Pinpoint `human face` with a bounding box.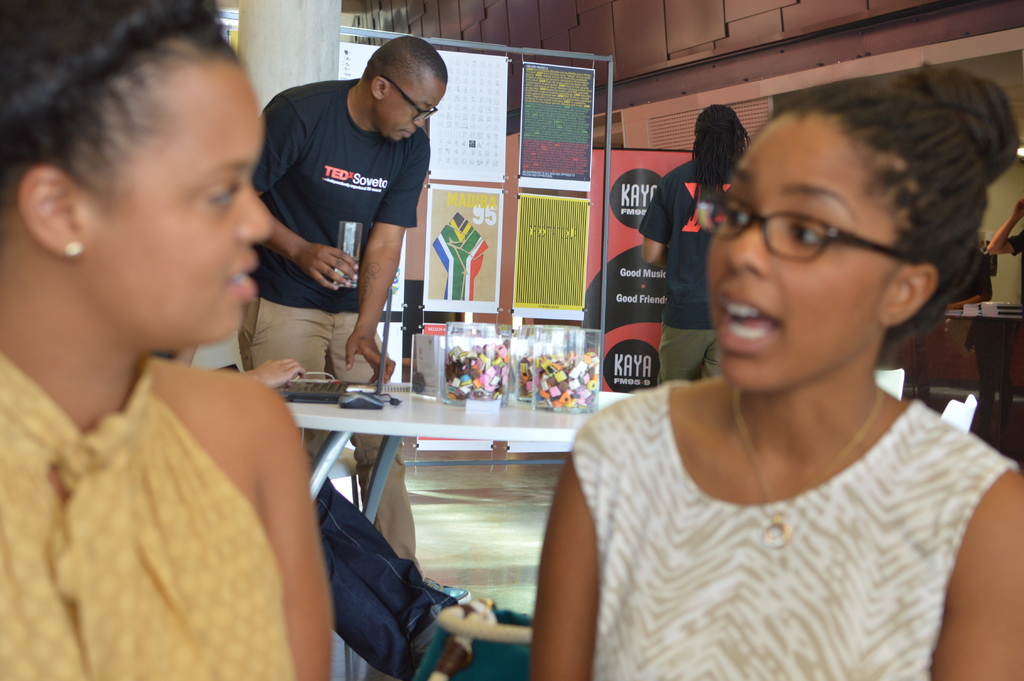
detection(90, 63, 273, 343).
